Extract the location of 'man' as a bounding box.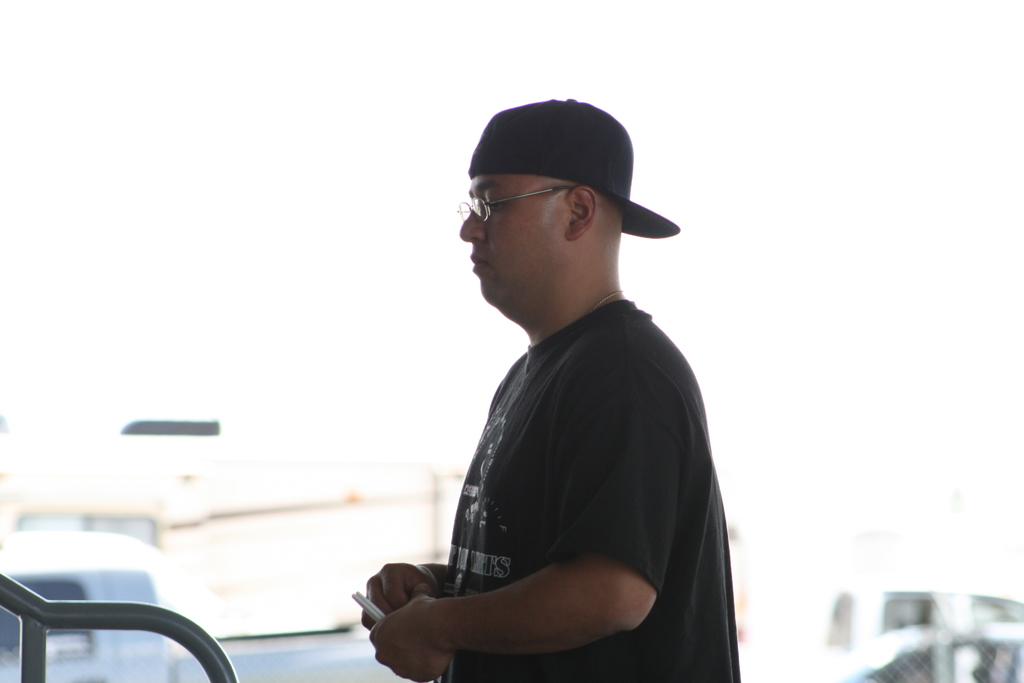
<region>383, 85, 751, 682</region>.
